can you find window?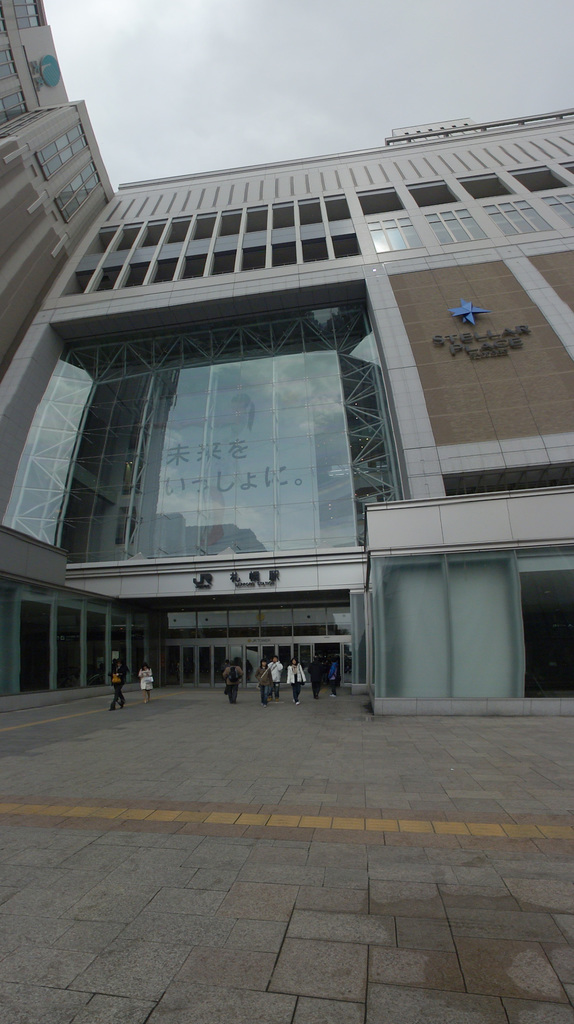
Yes, bounding box: 36,132,90,180.
